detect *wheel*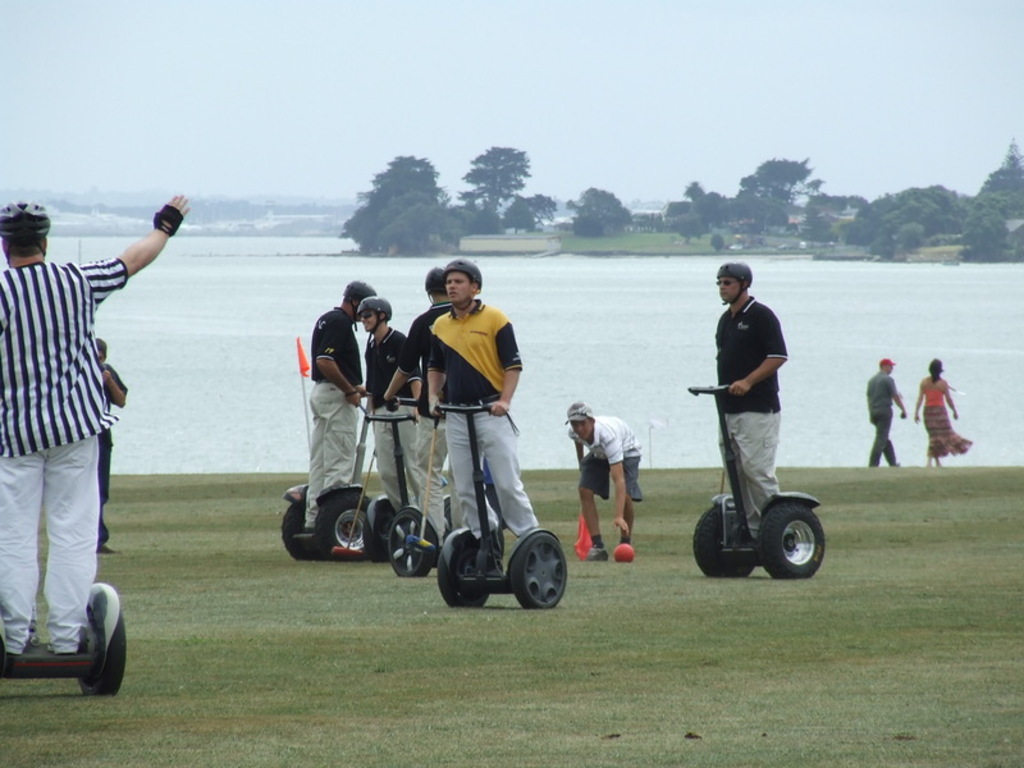
Rect(78, 612, 124, 696)
